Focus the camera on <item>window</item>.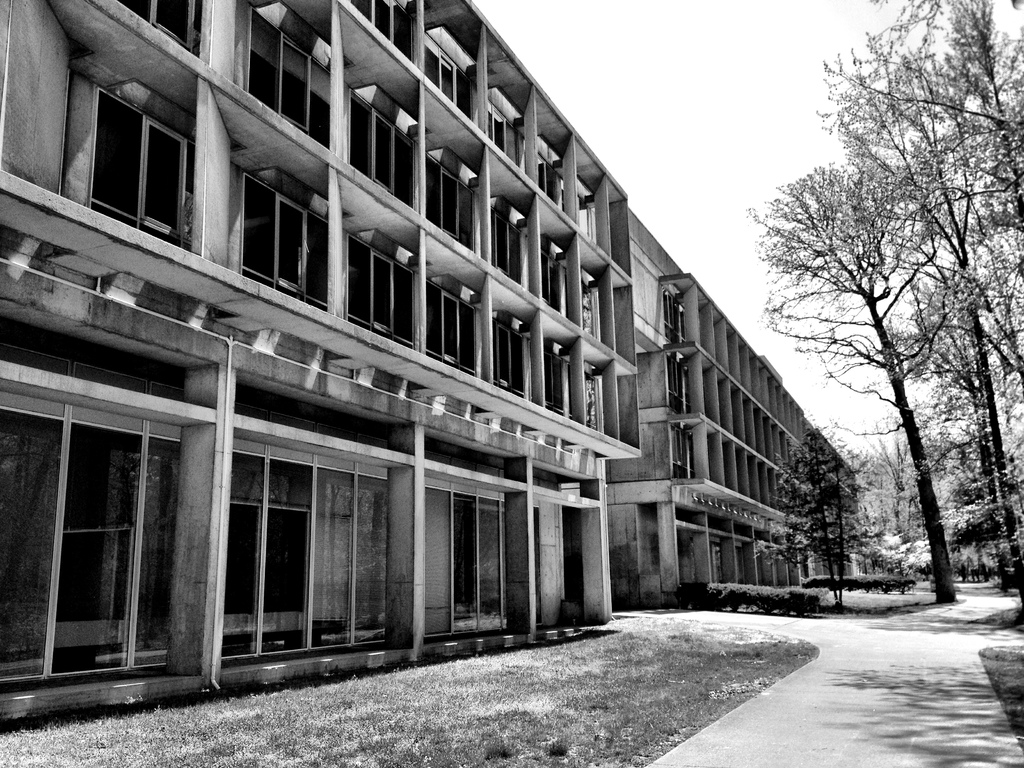
Focus region: [left=472, top=100, right=536, bottom=175].
